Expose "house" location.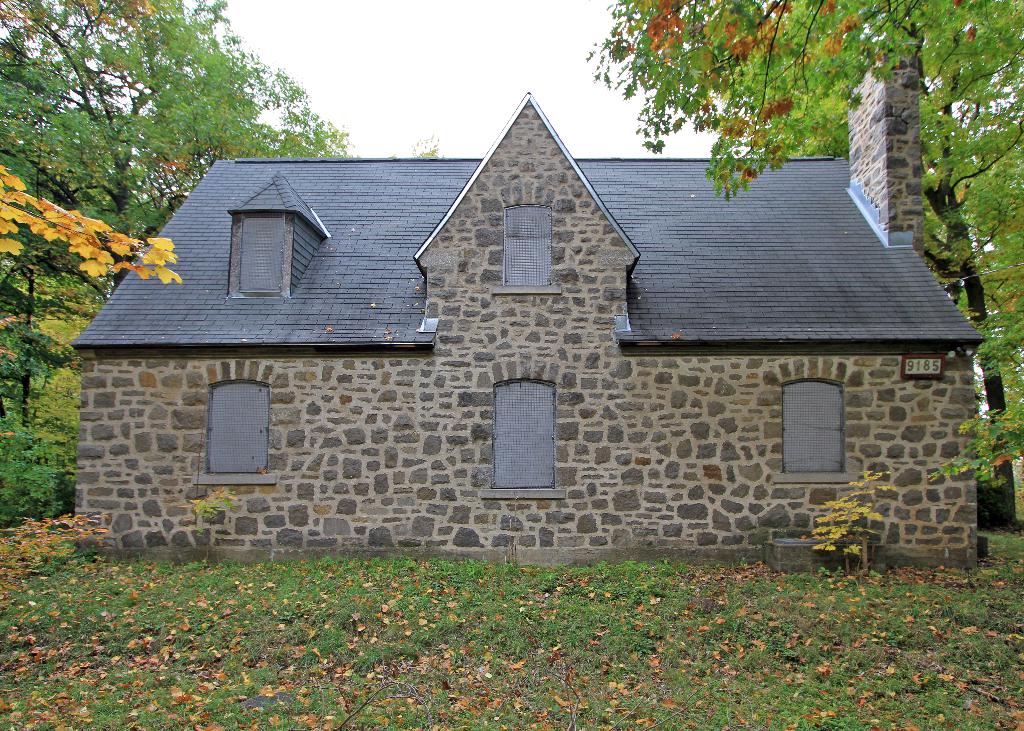
Exposed at (left=72, top=92, right=995, bottom=552).
